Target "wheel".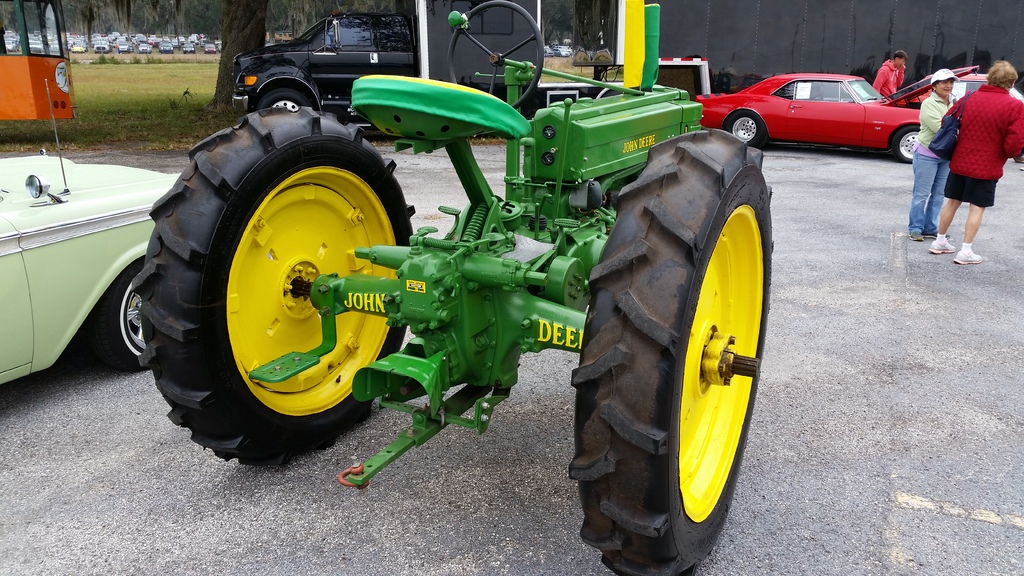
Target region: x1=892 y1=125 x2=922 y2=164.
